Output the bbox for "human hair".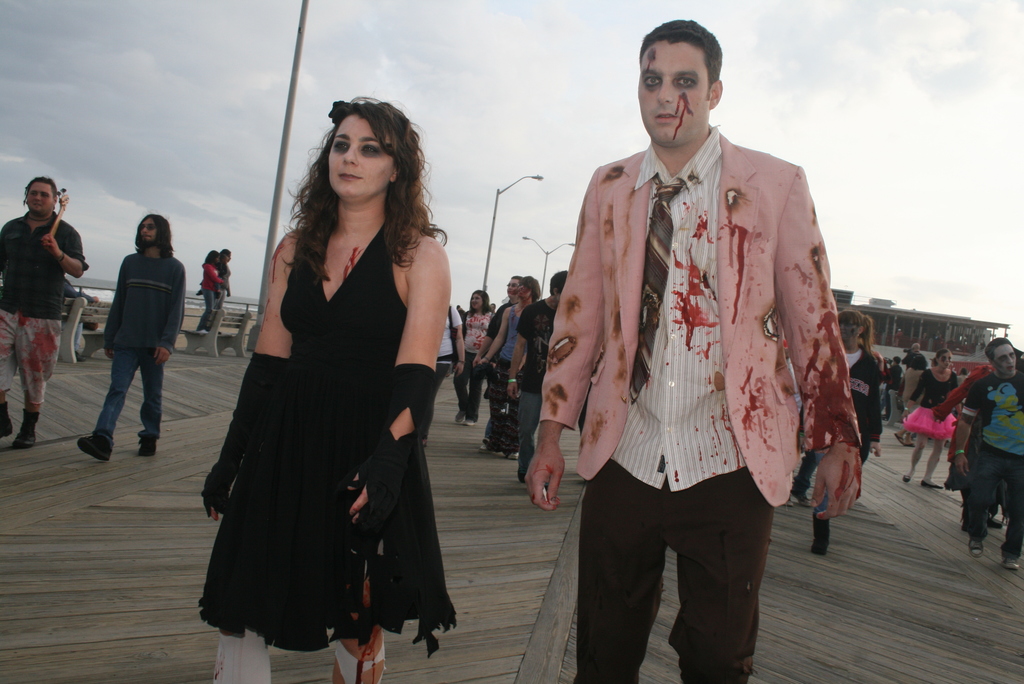
(left=25, top=175, right=58, bottom=196).
